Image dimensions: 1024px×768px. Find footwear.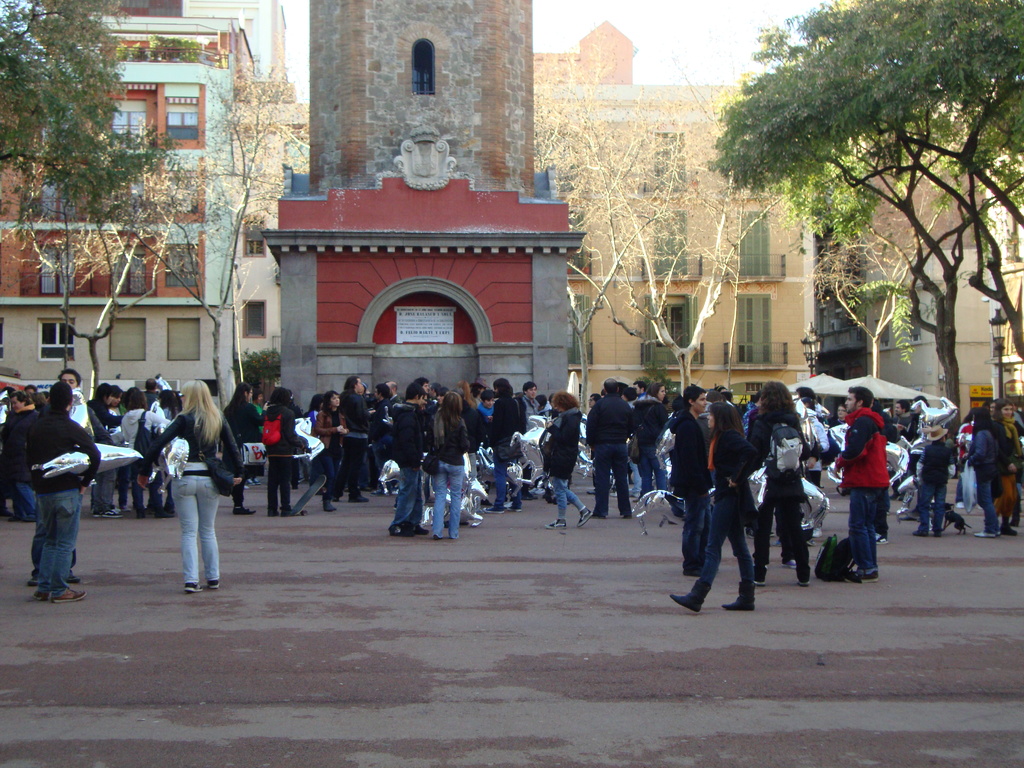
BBox(391, 529, 413, 538).
